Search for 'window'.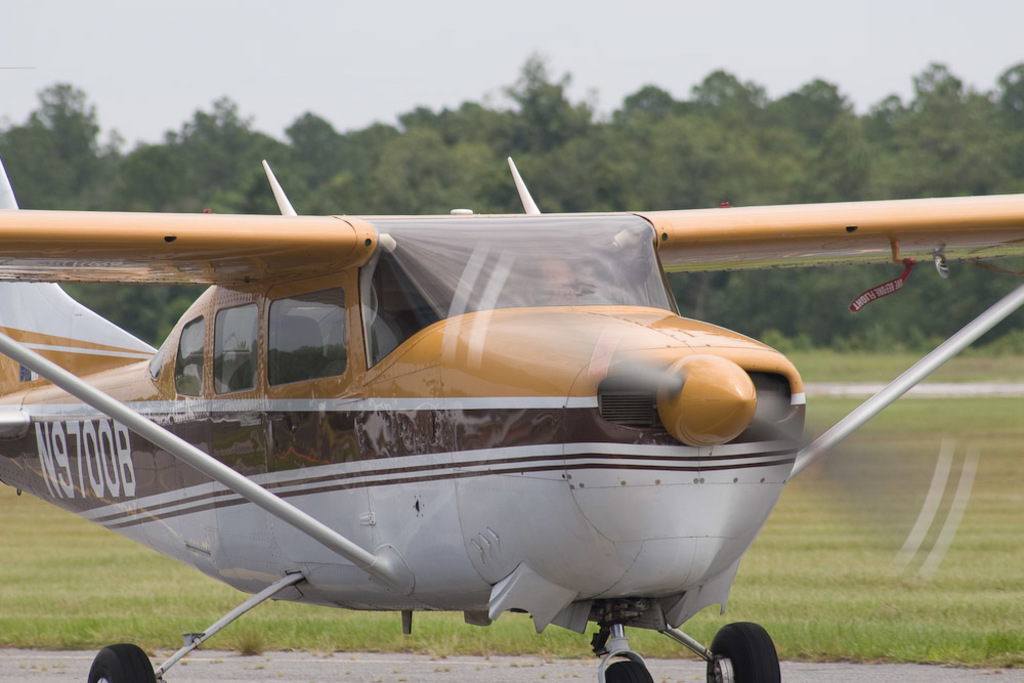
Found at region(216, 299, 259, 395).
